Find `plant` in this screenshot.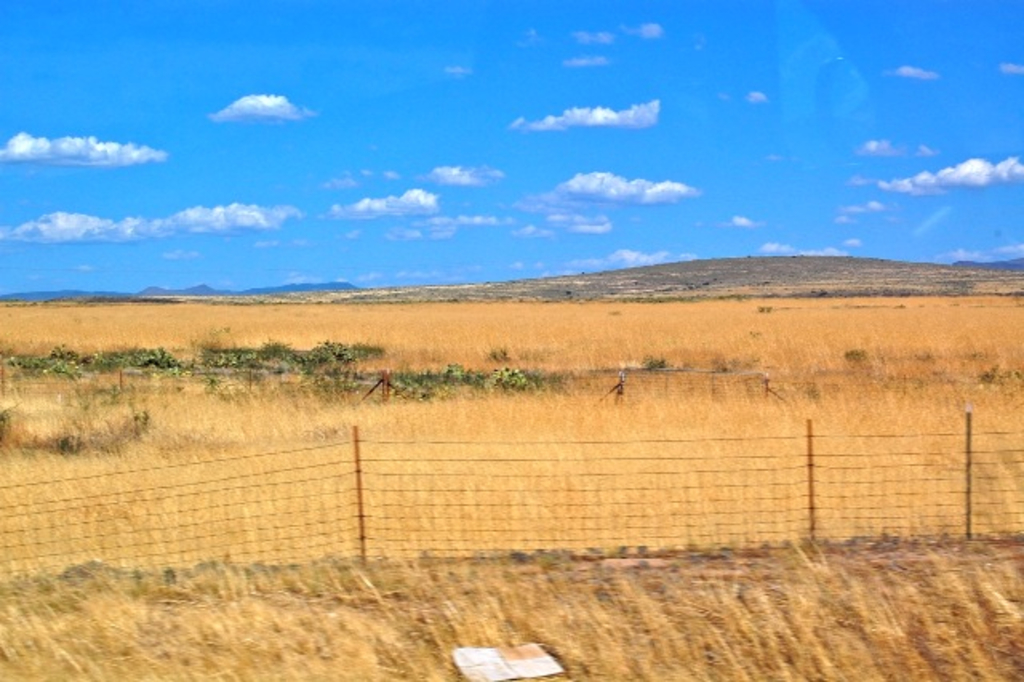
The bounding box for `plant` is Rect(486, 363, 531, 394).
